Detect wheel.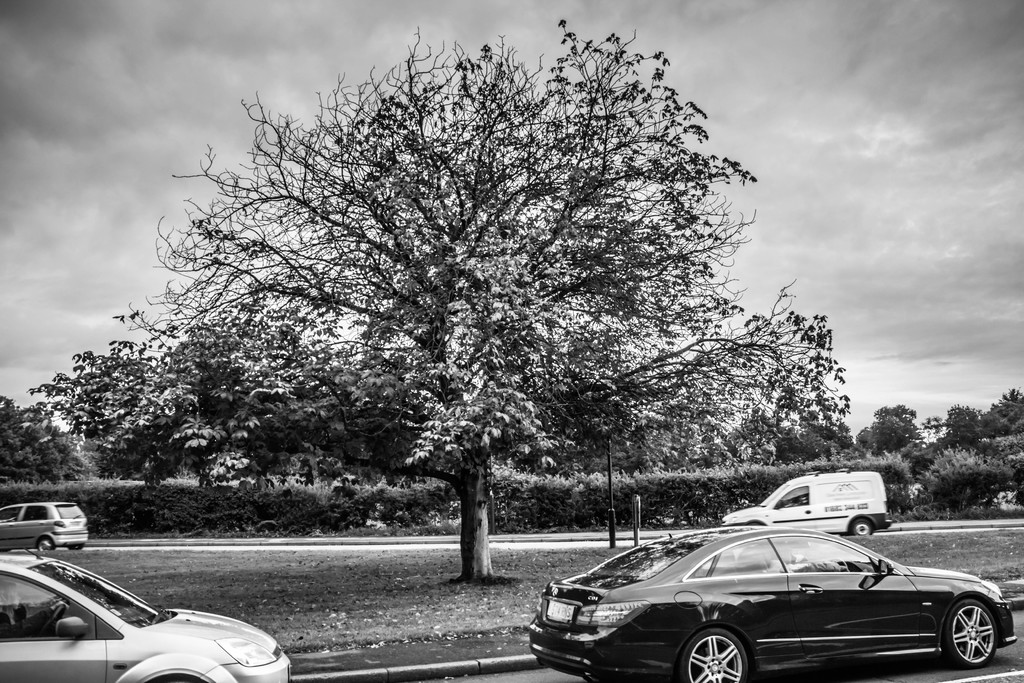
Detected at 678 628 747 682.
